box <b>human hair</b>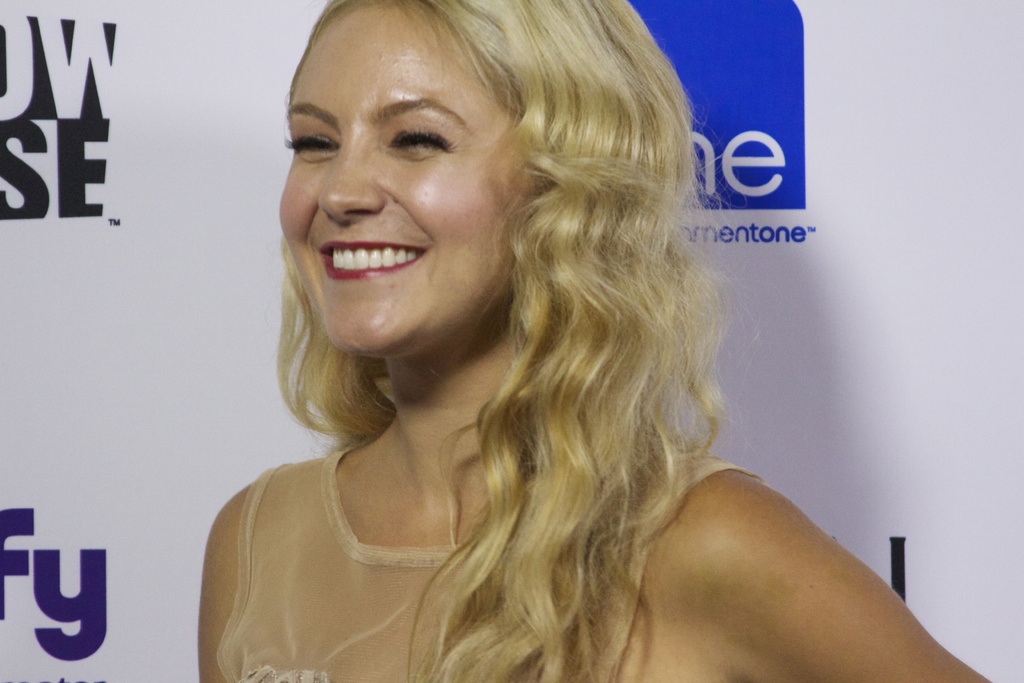
{"left": 217, "top": 15, "right": 739, "bottom": 632}
